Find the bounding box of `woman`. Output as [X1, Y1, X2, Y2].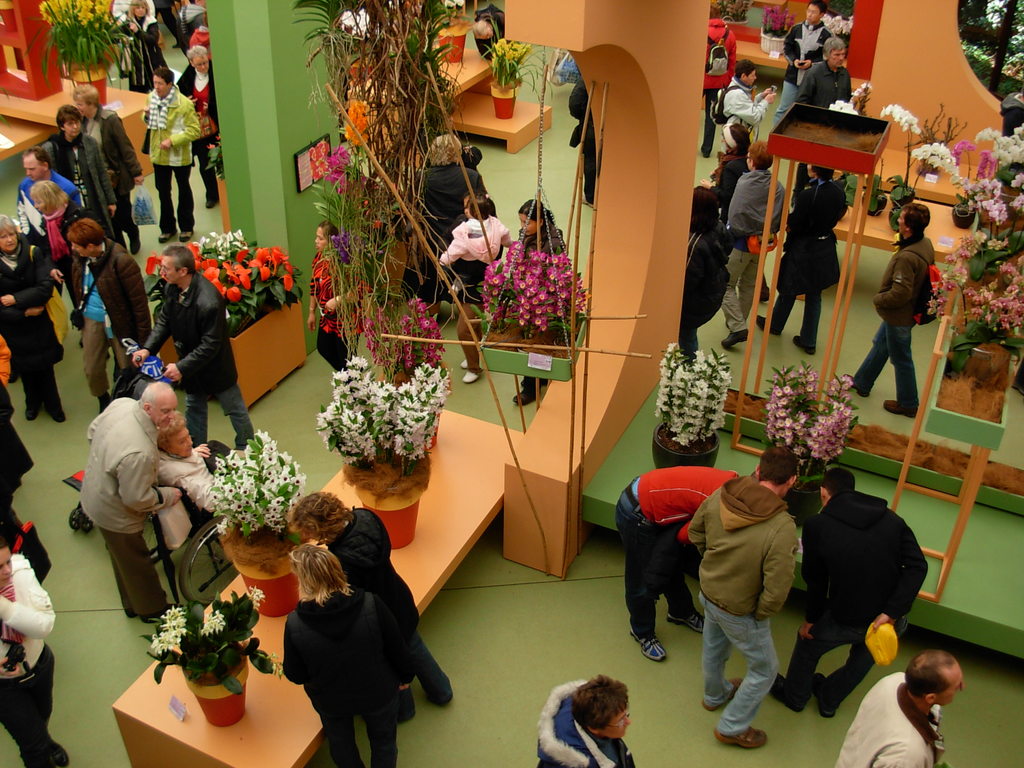
[0, 212, 64, 423].
